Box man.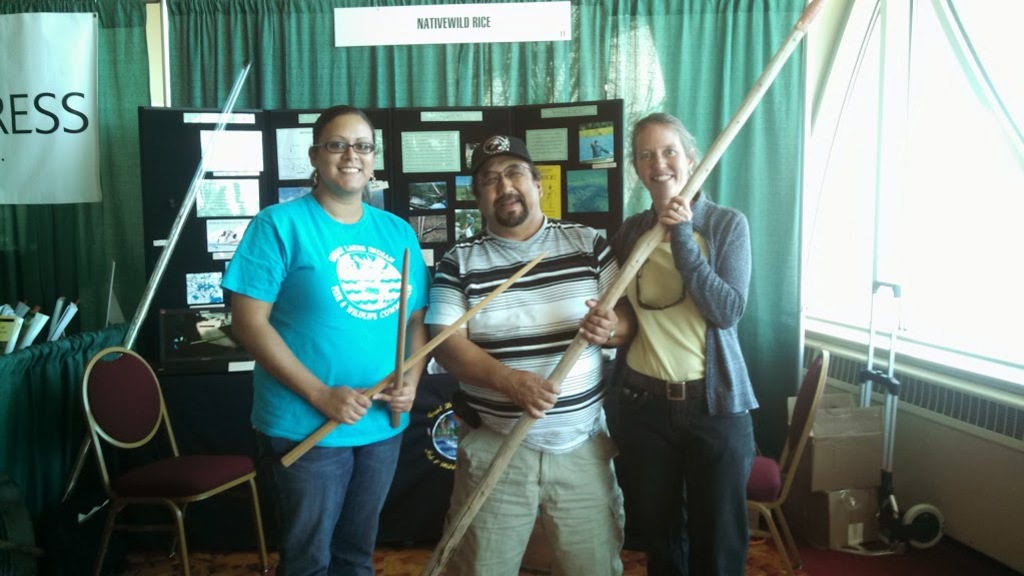
rect(418, 131, 641, 560).
